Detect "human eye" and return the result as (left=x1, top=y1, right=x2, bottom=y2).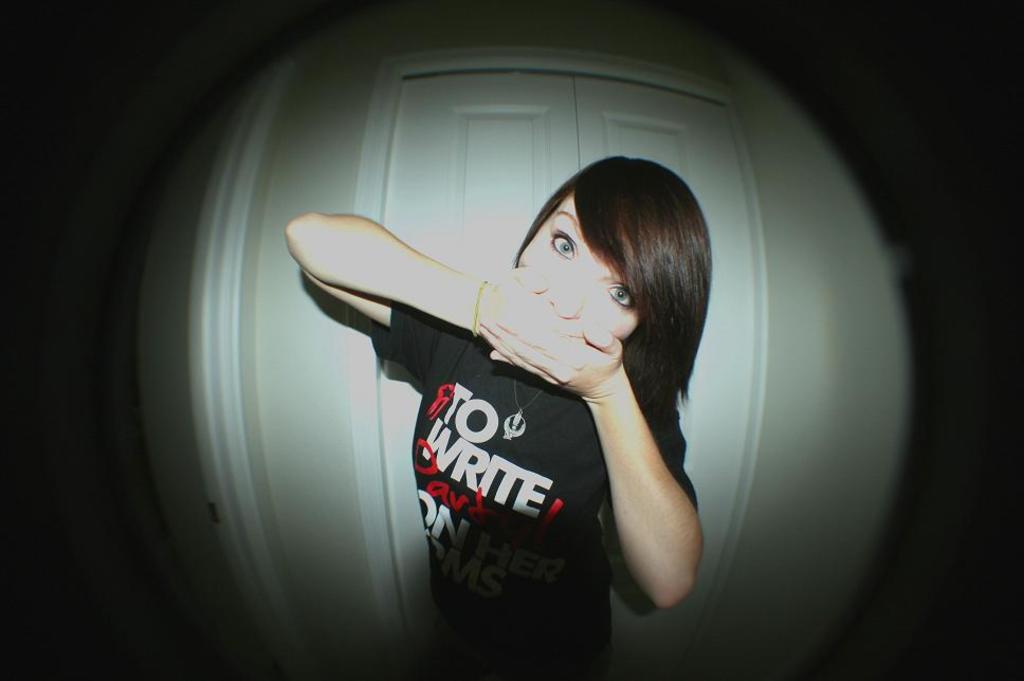
(left=605, top=281, right=632, bottom=311).
